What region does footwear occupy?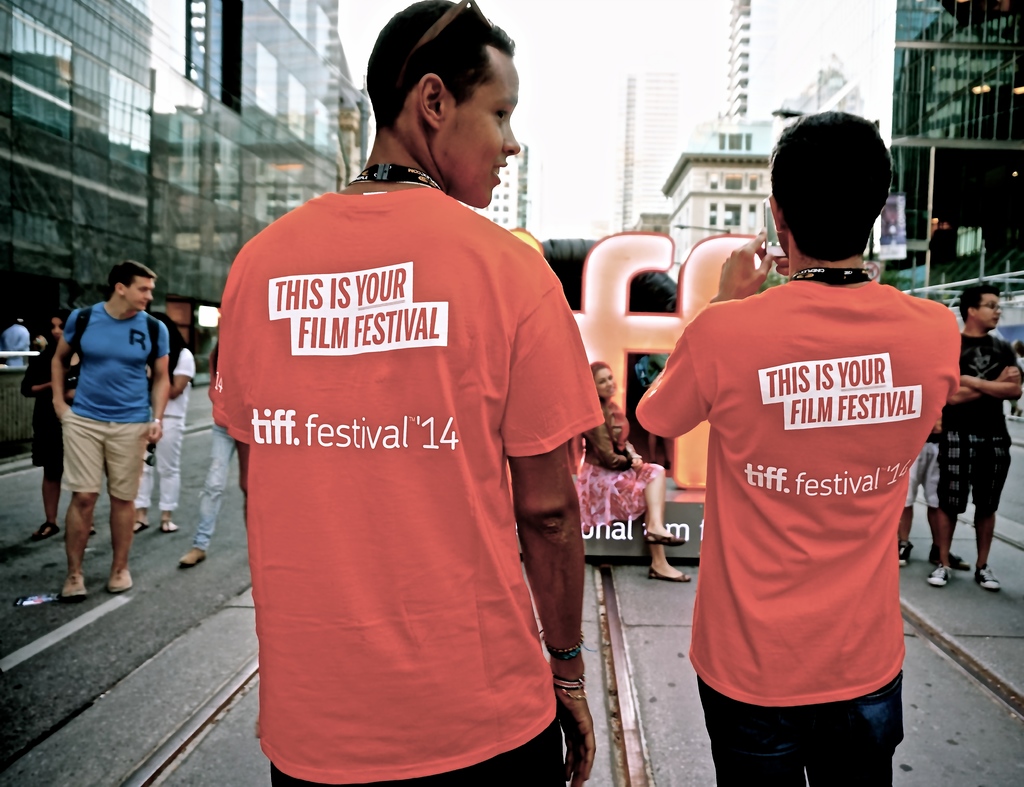
box(180, 549, 206, 568).
